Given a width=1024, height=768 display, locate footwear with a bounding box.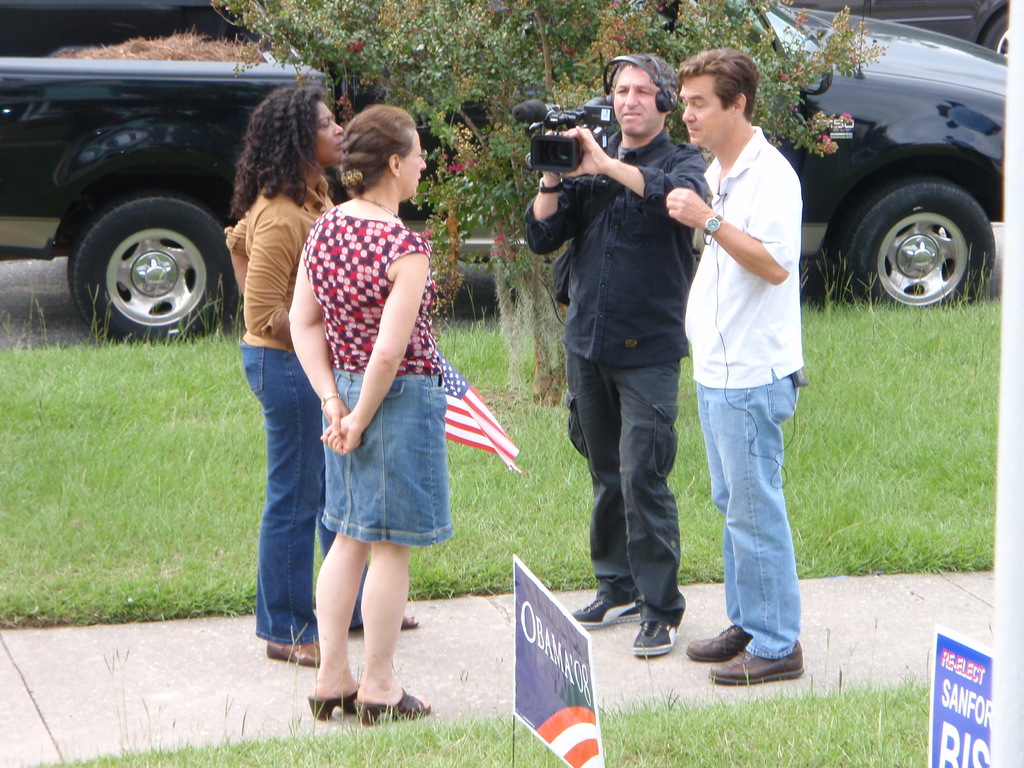
Located: l=689, t=626, r=753, b=664.
